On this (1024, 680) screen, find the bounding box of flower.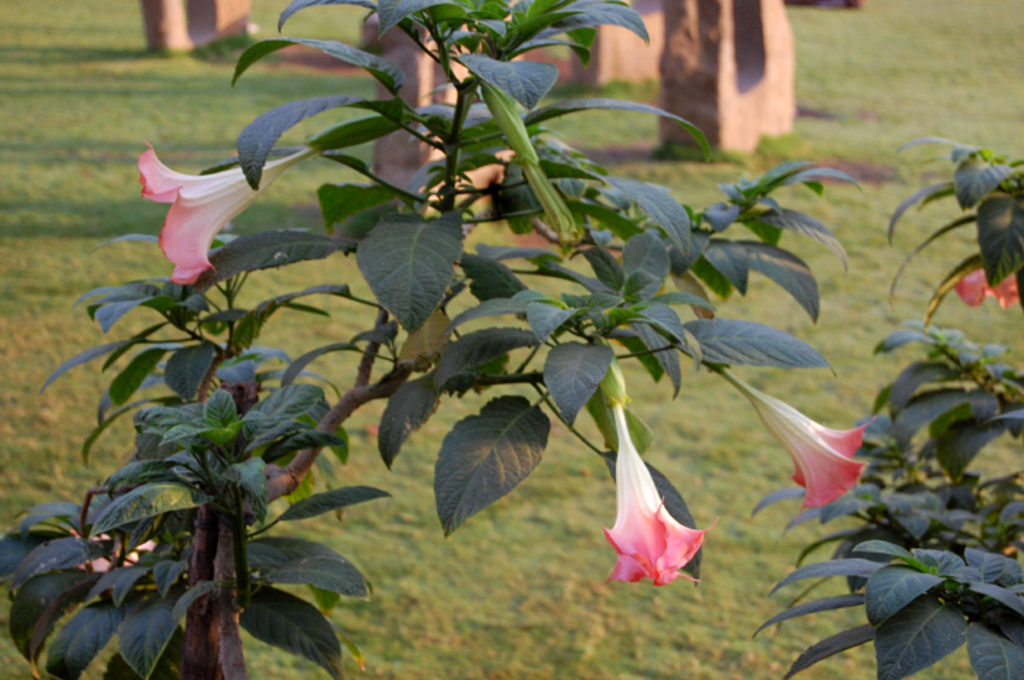
Bounding box: 140, 145, 317, 285.
